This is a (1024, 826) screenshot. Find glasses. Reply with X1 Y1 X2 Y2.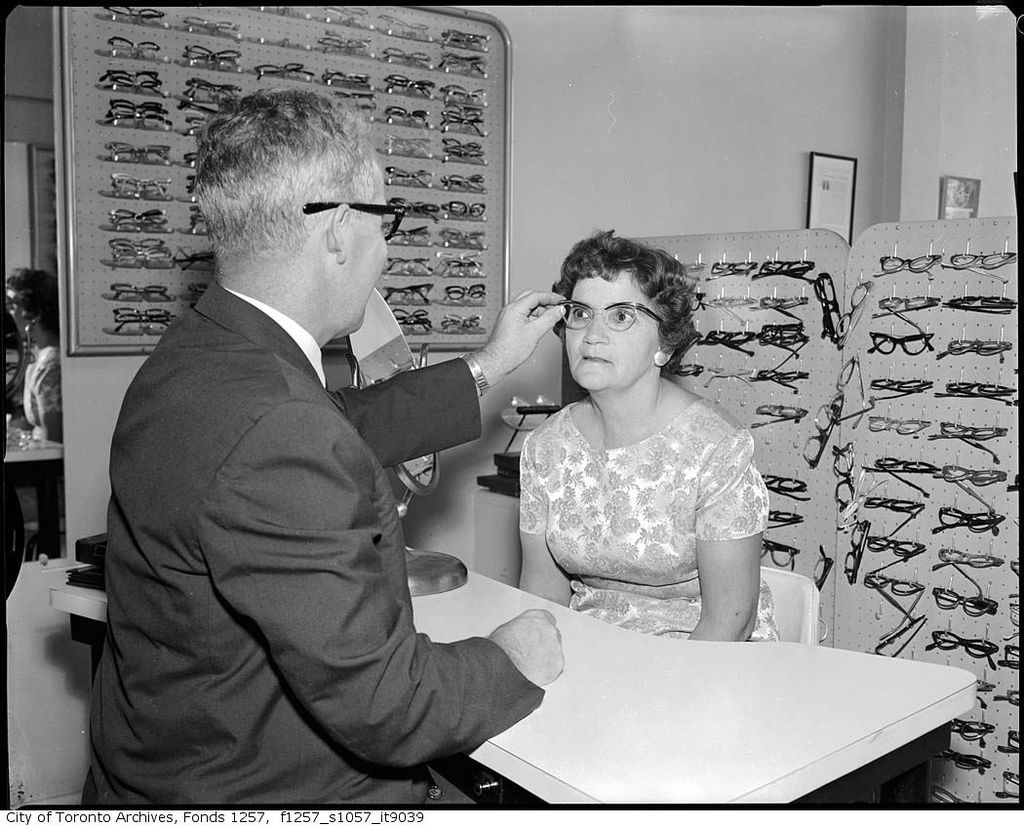
875 247 944 285.
